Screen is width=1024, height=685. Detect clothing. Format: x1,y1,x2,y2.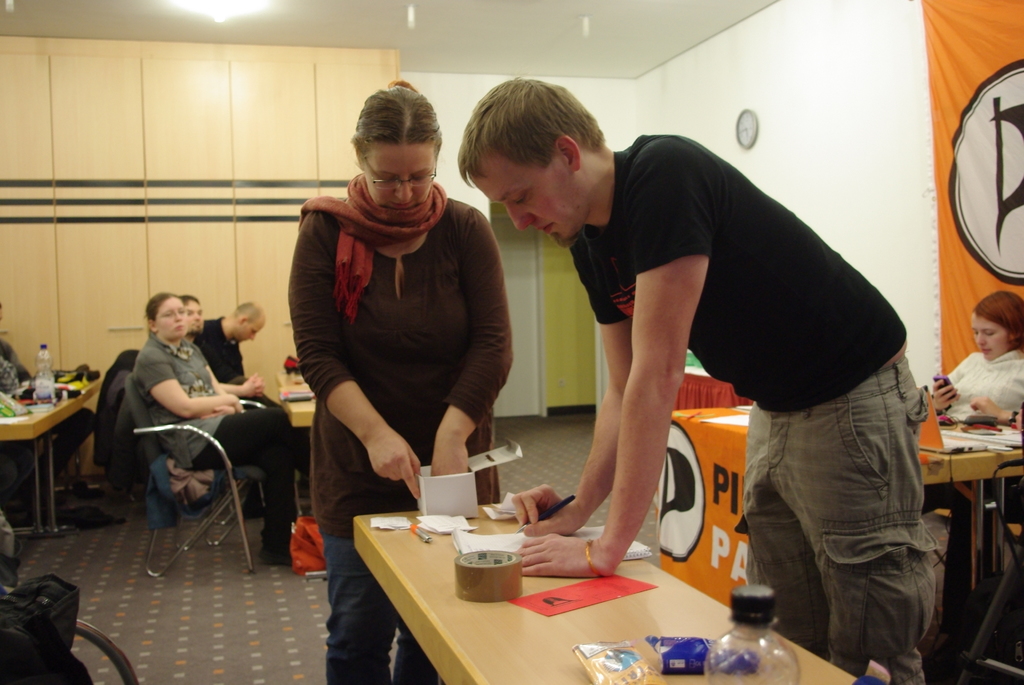
216,397,298,556.
